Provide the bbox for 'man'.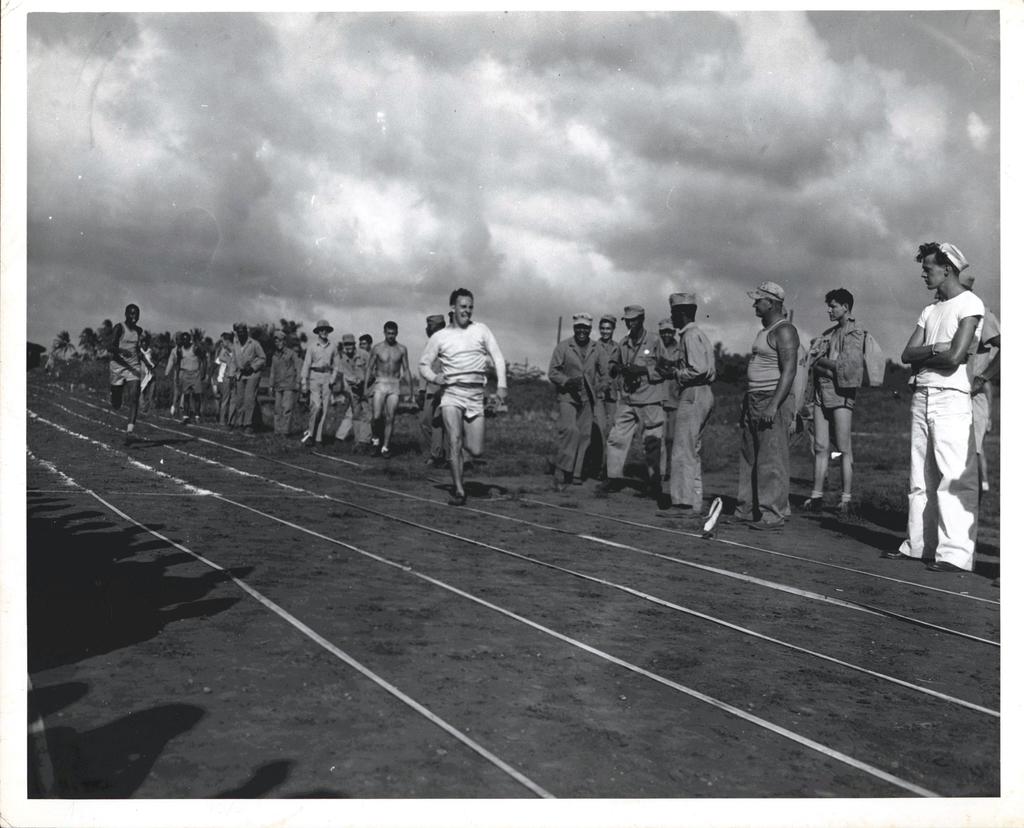
BBox(893, 234, 1004, 583).
